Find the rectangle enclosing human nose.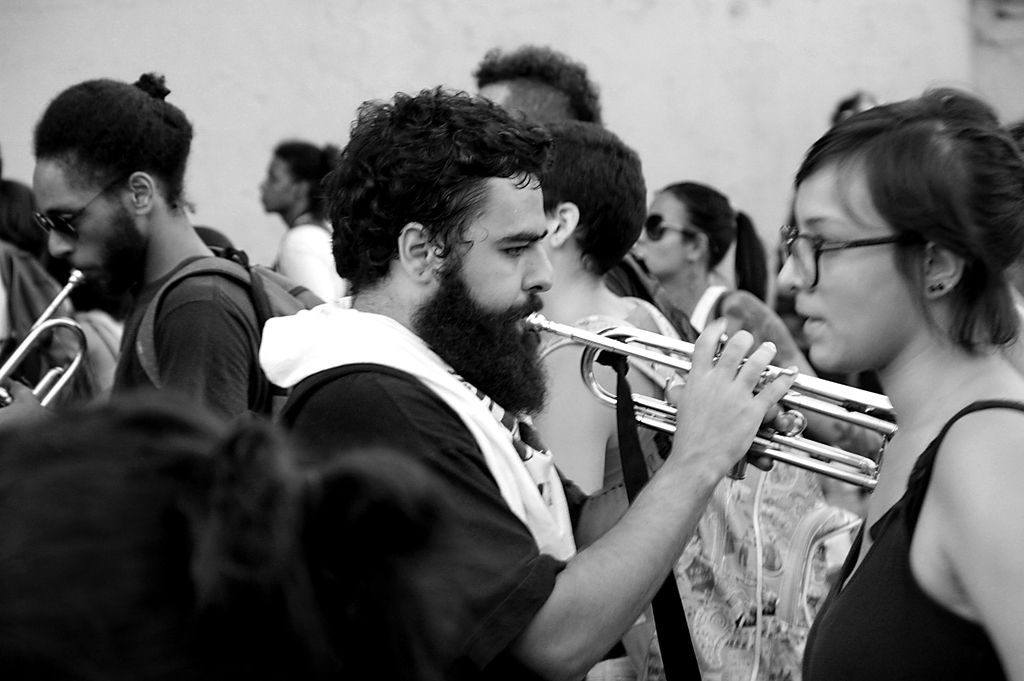
(772,234,810,294).
